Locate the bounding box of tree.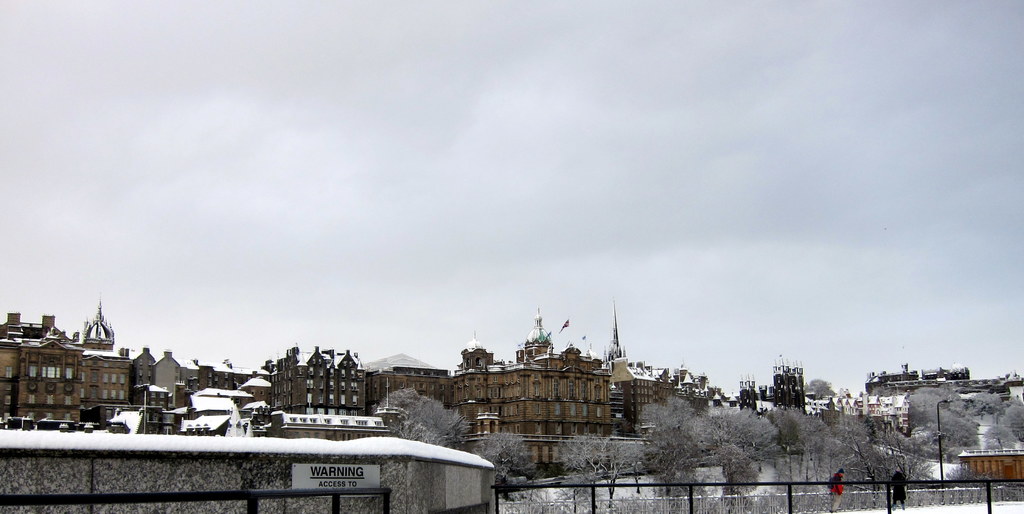
Bounding box: detection(1007, 396, 1023, 439).
